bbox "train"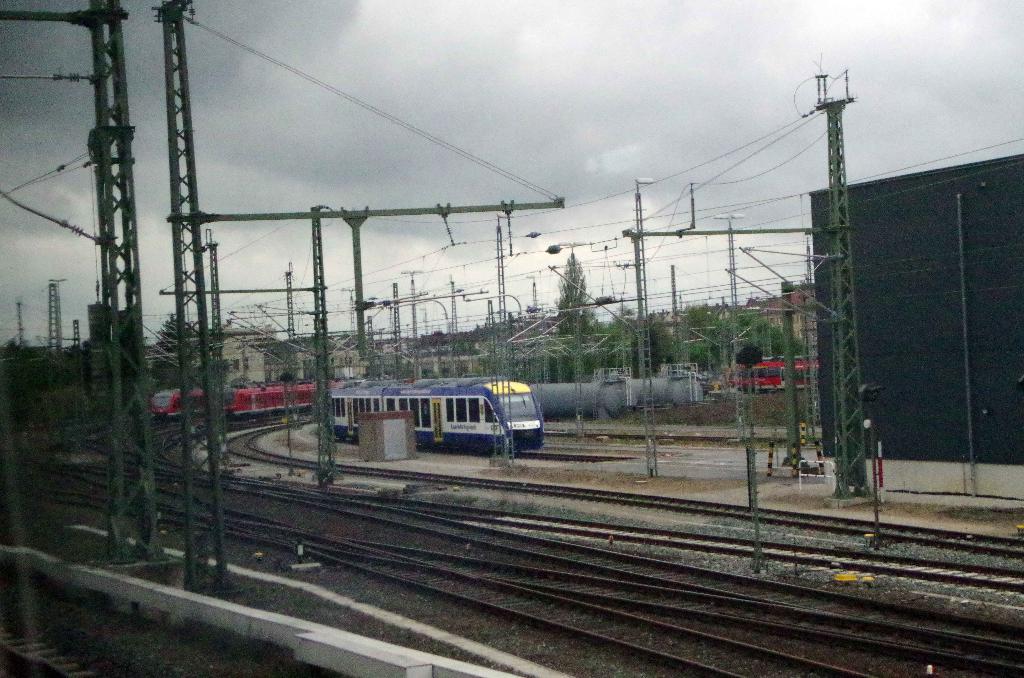
{"x1": 728, "y1": 350, "x2": 816, "y2": 393}
